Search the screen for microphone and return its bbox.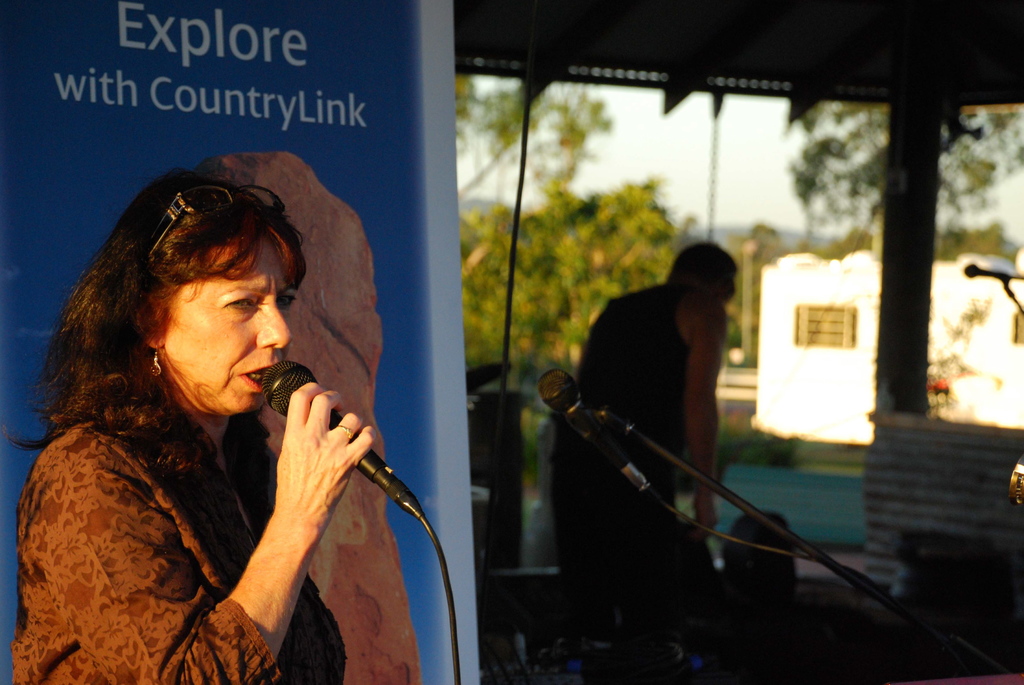
Found: (left=960, top=263, right=1023, bottom=279).
